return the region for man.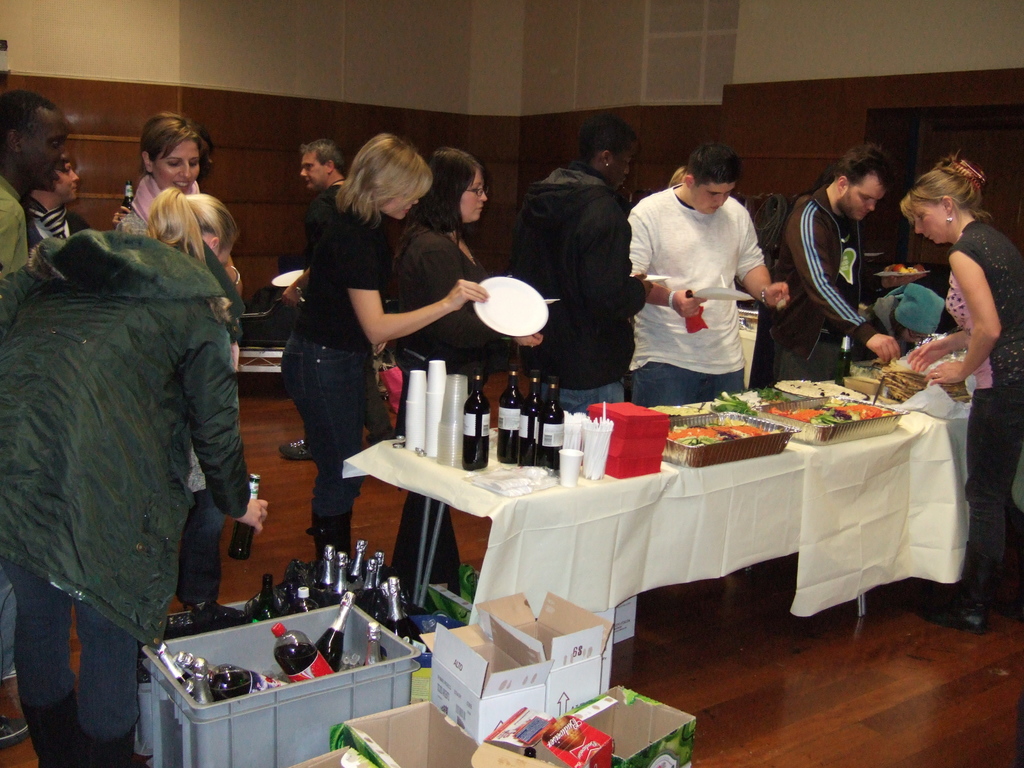
<region>272, 138, 354, 460</region>.
